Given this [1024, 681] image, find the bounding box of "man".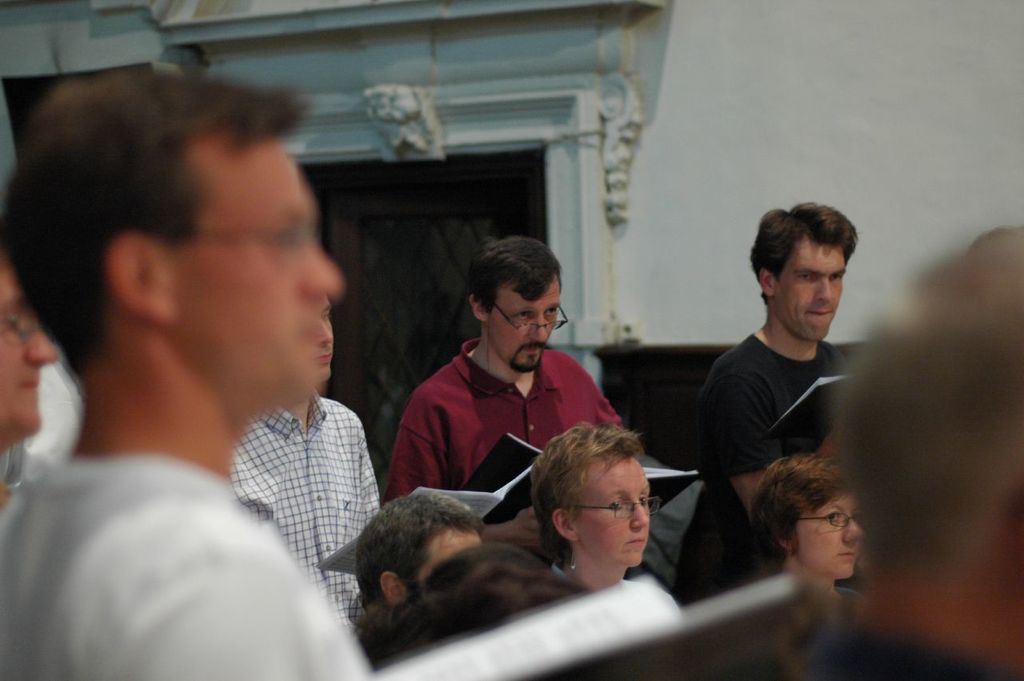
bbox=(224, 290, 387, 642).
